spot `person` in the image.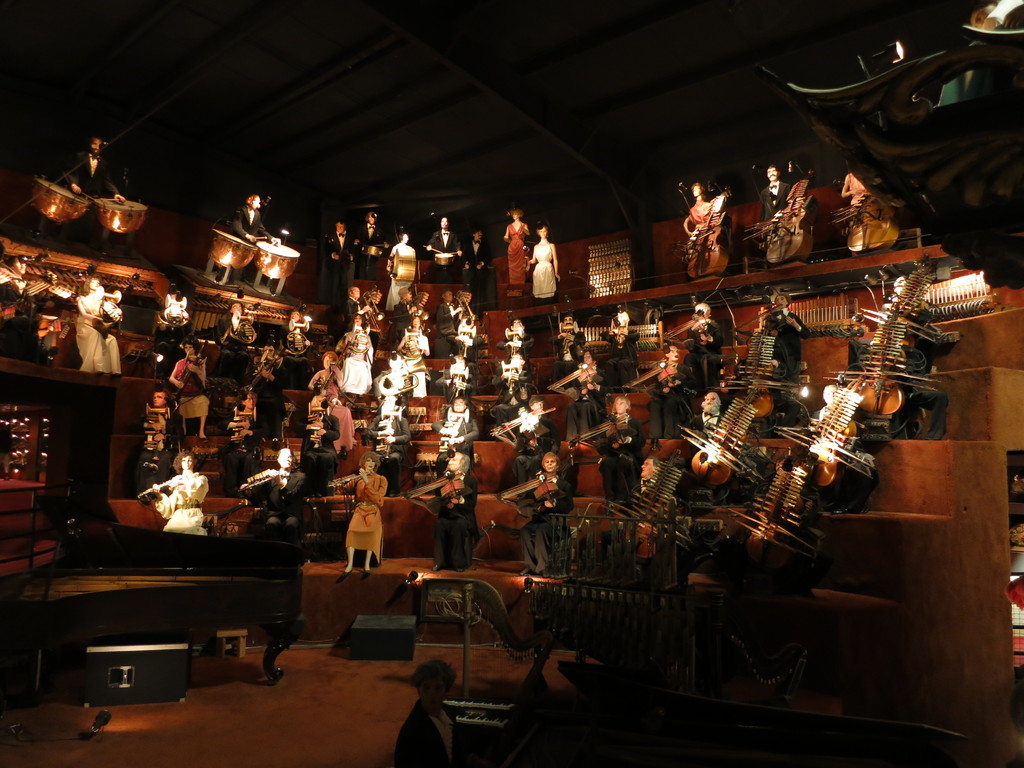
`person` found at [308,351,357,447].
